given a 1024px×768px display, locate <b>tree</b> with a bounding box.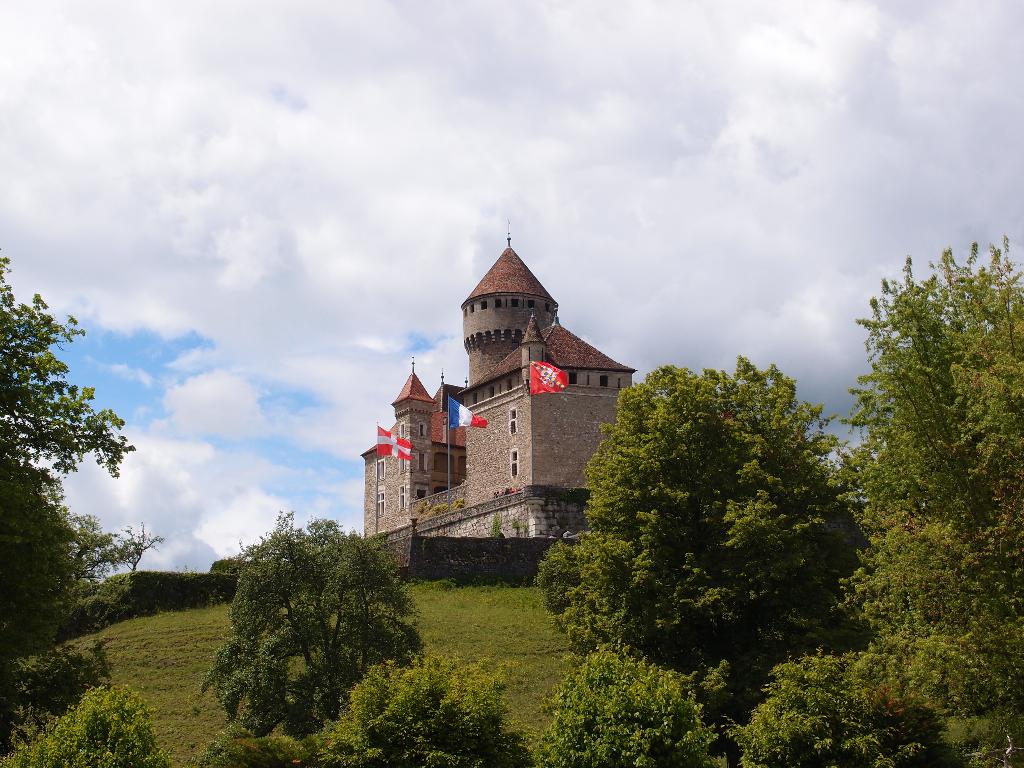
Located: {"x1": 210, "y1": 485, "x2": 435, "y2": 767}.
